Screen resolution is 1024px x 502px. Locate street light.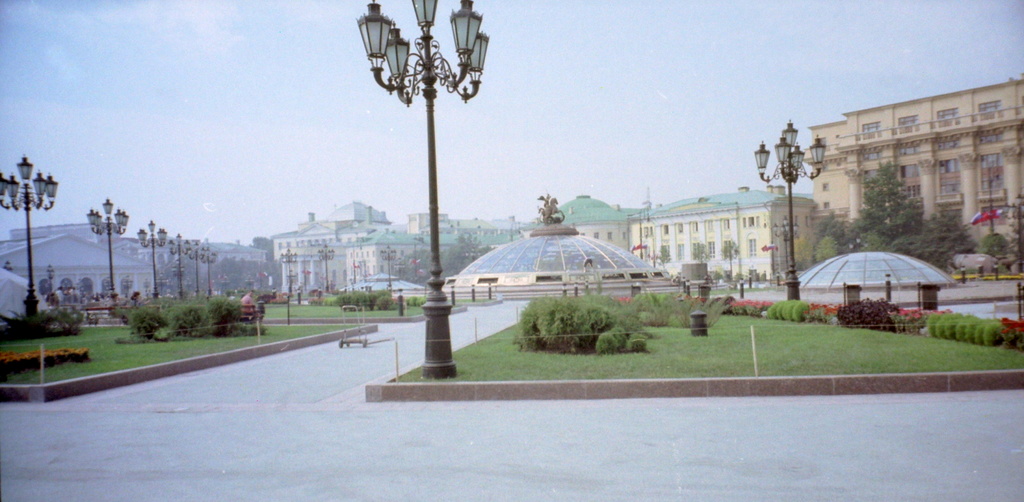
[1, 261, 19, 274].
